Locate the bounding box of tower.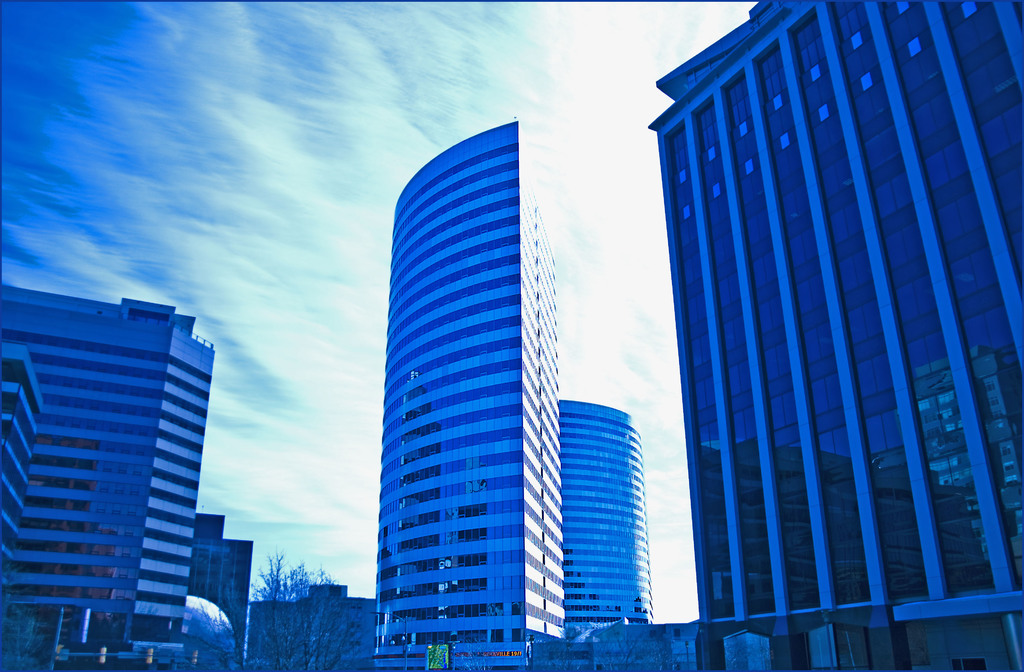
Bounding box: select_region(4, 278, 207, 671).
